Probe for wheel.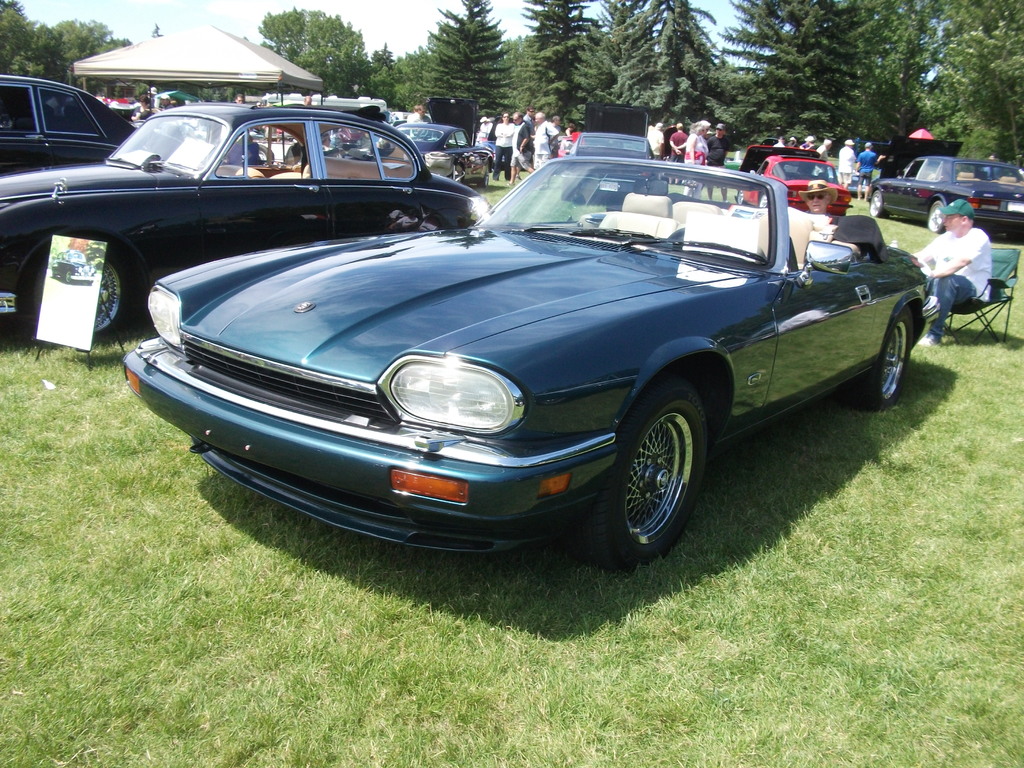
Probe result: detection(668, 227, 769, 263).
